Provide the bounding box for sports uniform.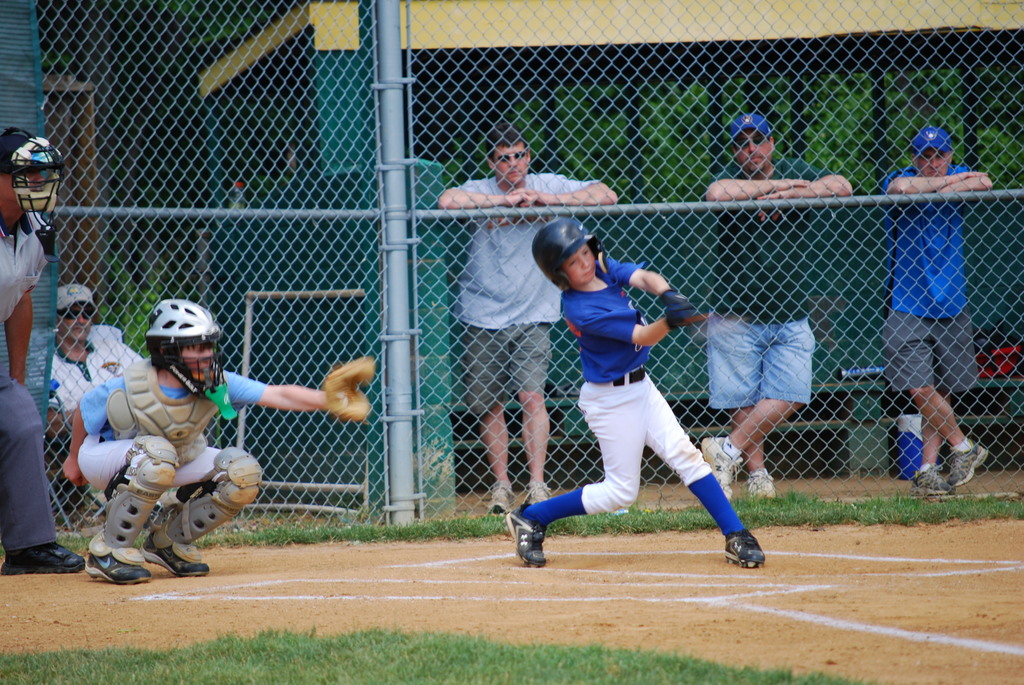
(left=511, top=233, right=764, bottom=564).
